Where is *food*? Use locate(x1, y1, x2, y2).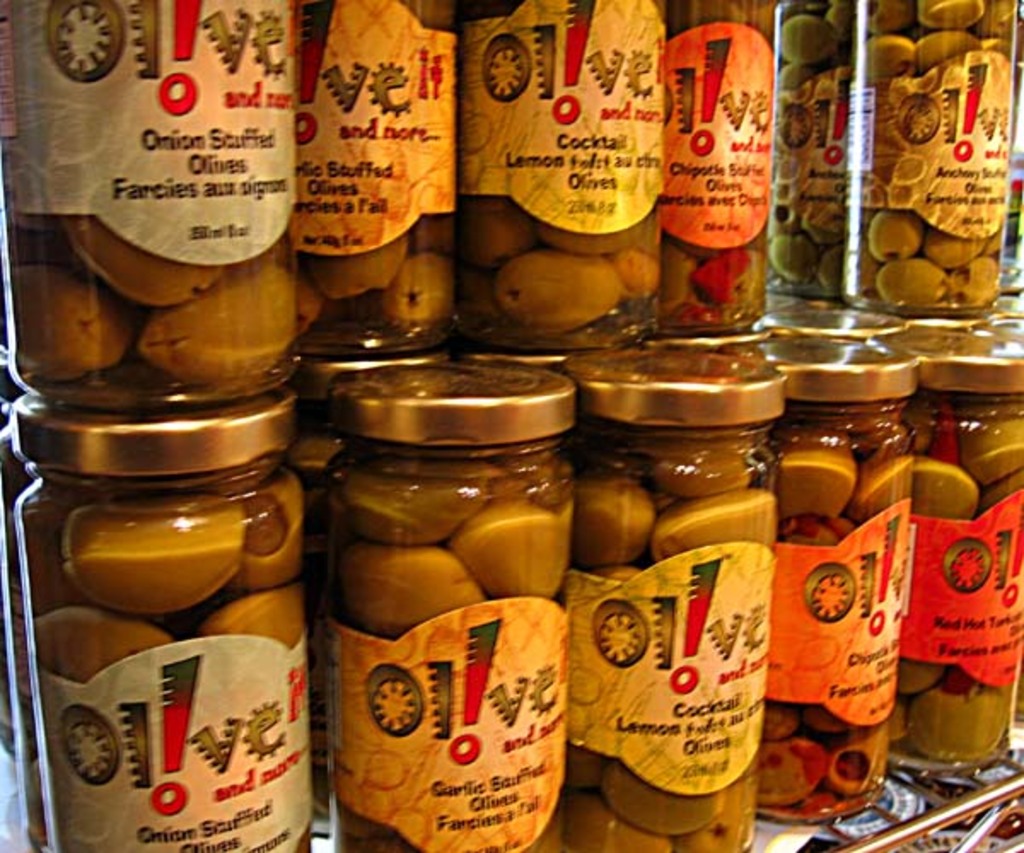
locate(452, 205, 539, 273).
